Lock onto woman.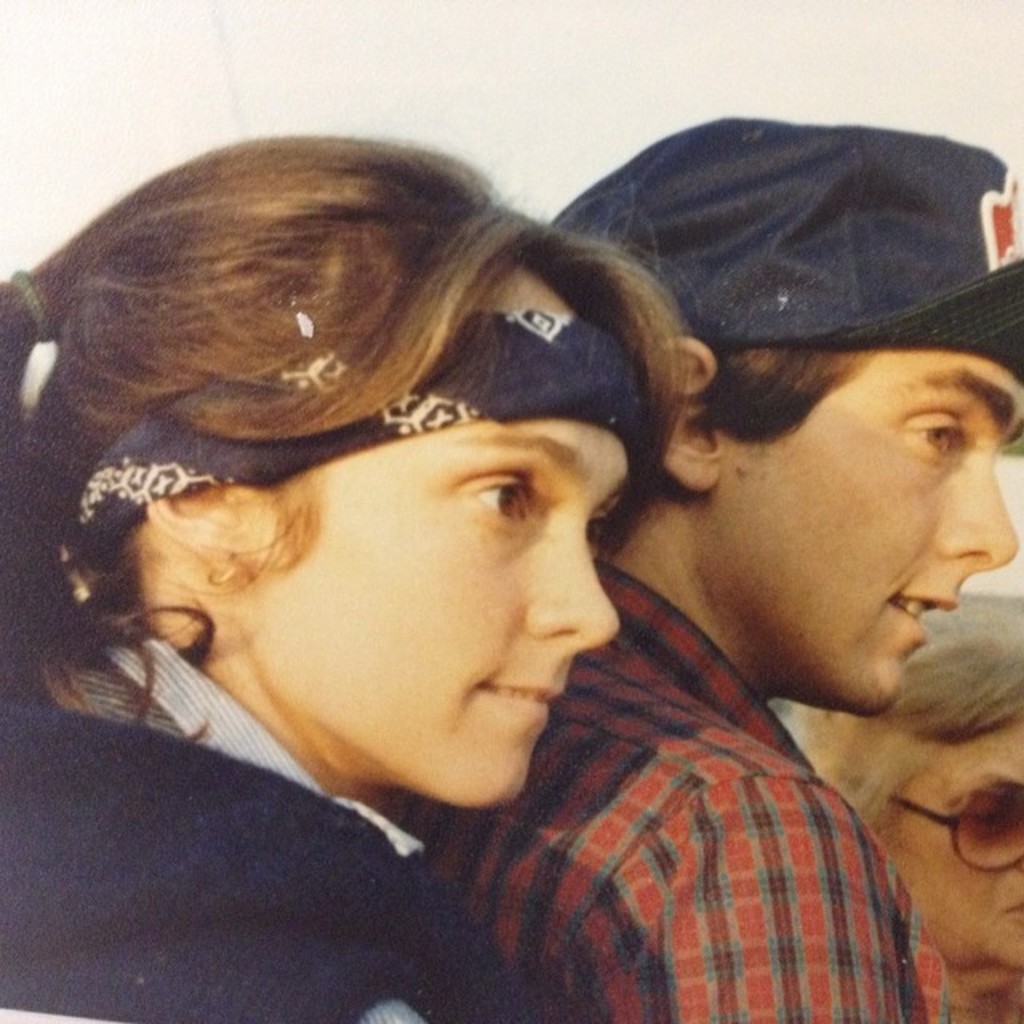
Locked: region(797, 586, 1022, 1022).
